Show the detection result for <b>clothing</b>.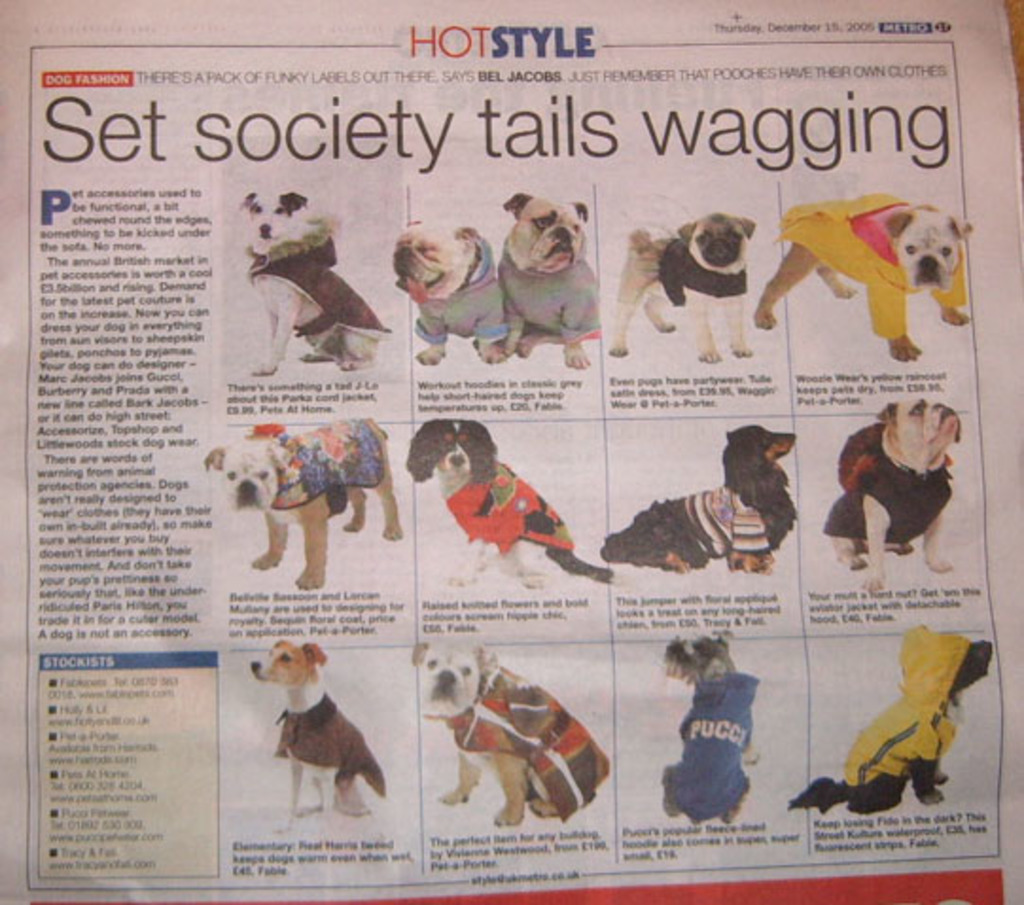
select_region(846, 615, 963, 784).
